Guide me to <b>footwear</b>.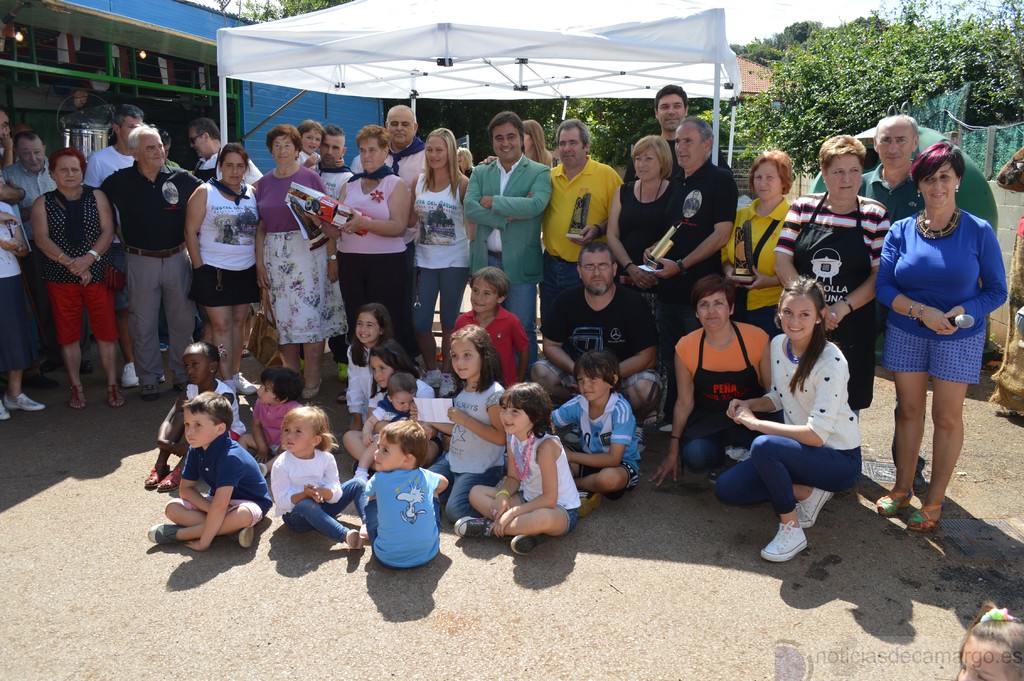
Guidance: 121/361/140/388.
